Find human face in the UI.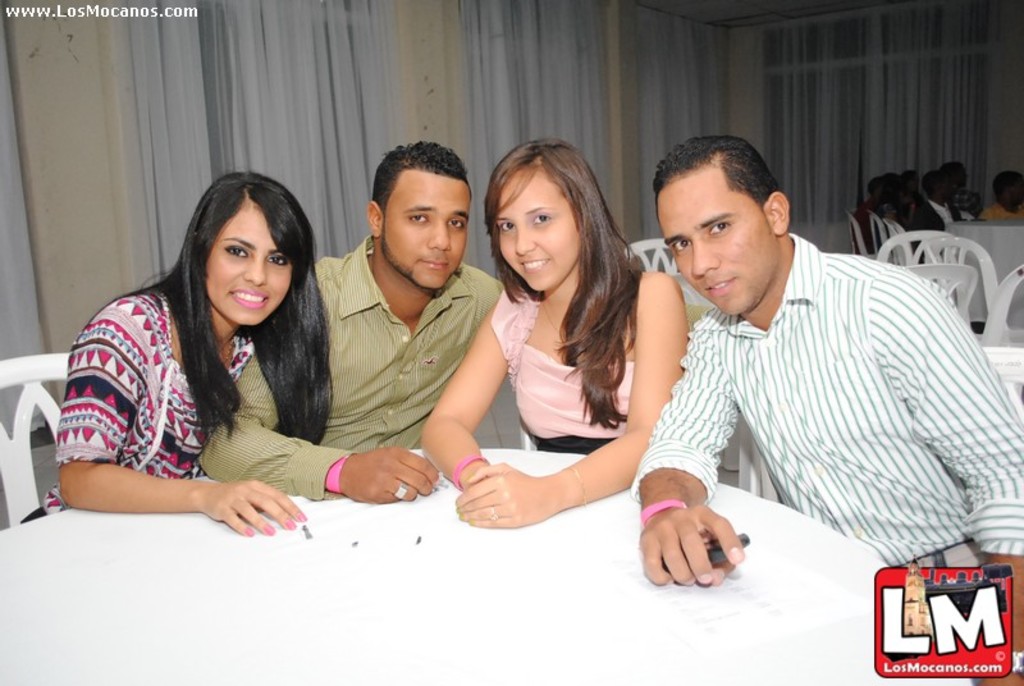
UI element at [205, 201, 292, 326].
